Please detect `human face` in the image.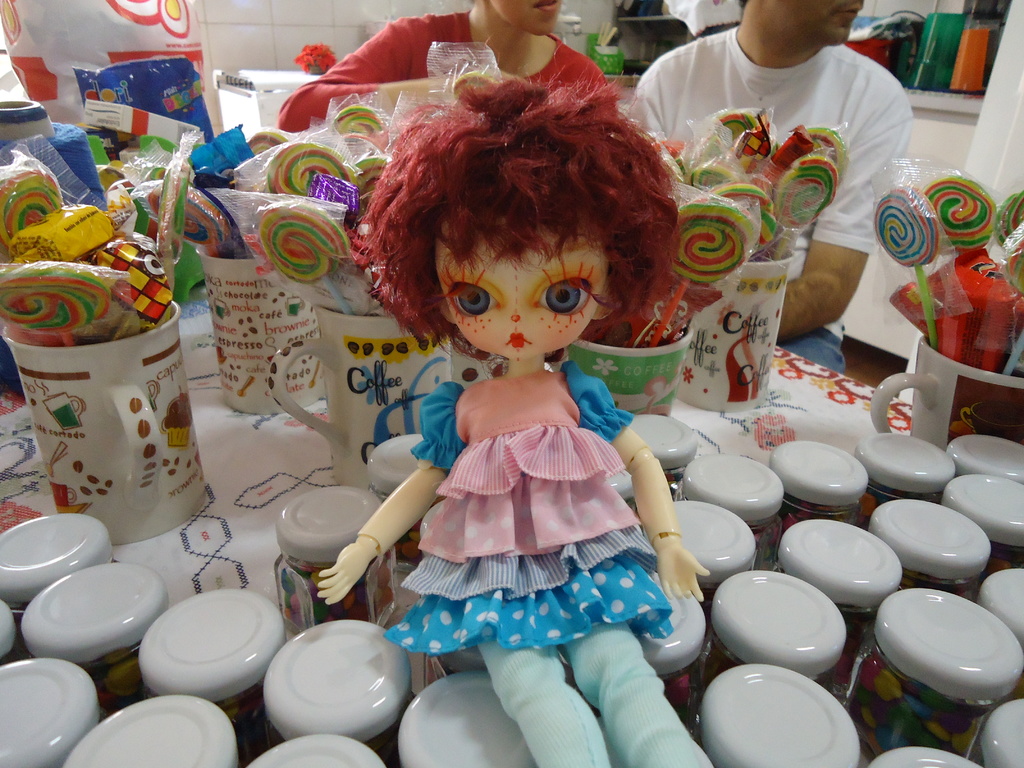
[x1=776, y1=0, x2=869, y2=49].
